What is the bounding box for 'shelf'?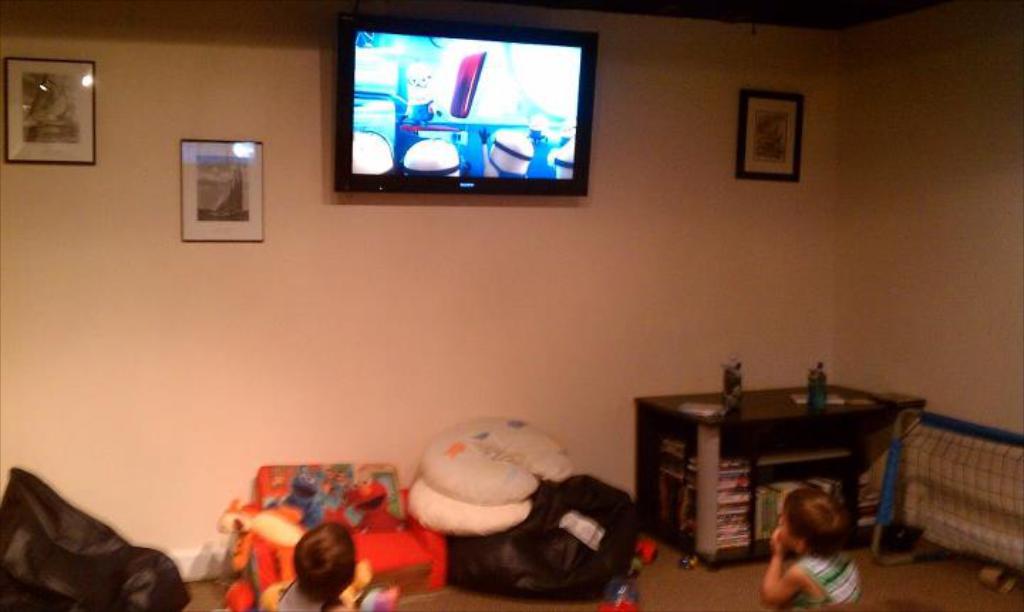
BBox(636, 349, 940, 576).
